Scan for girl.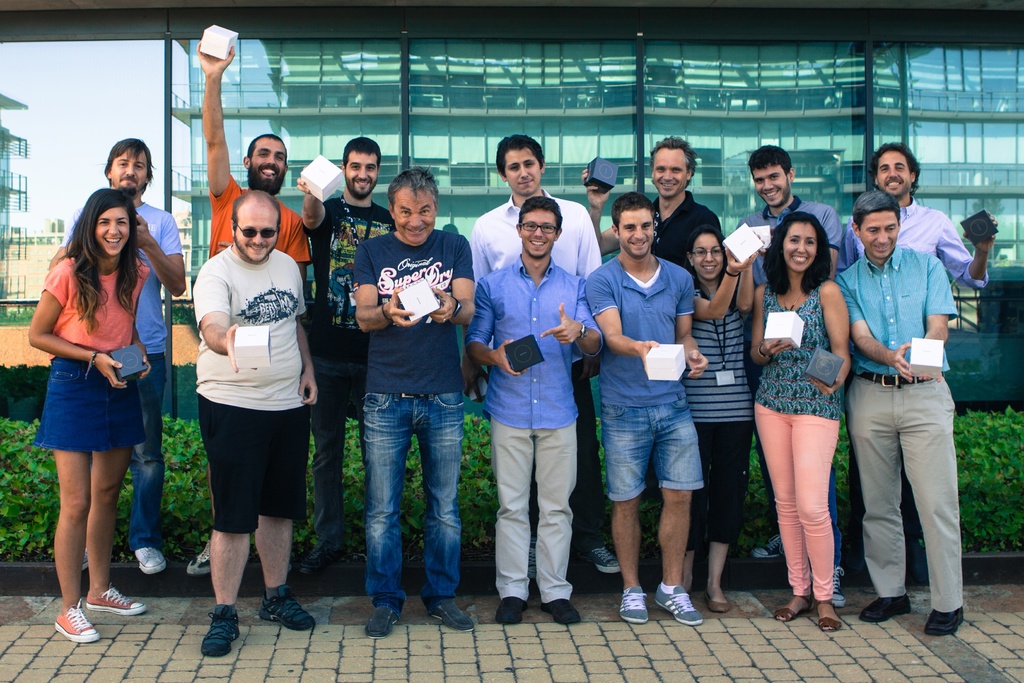
Scan result: (23,189,153,639).
